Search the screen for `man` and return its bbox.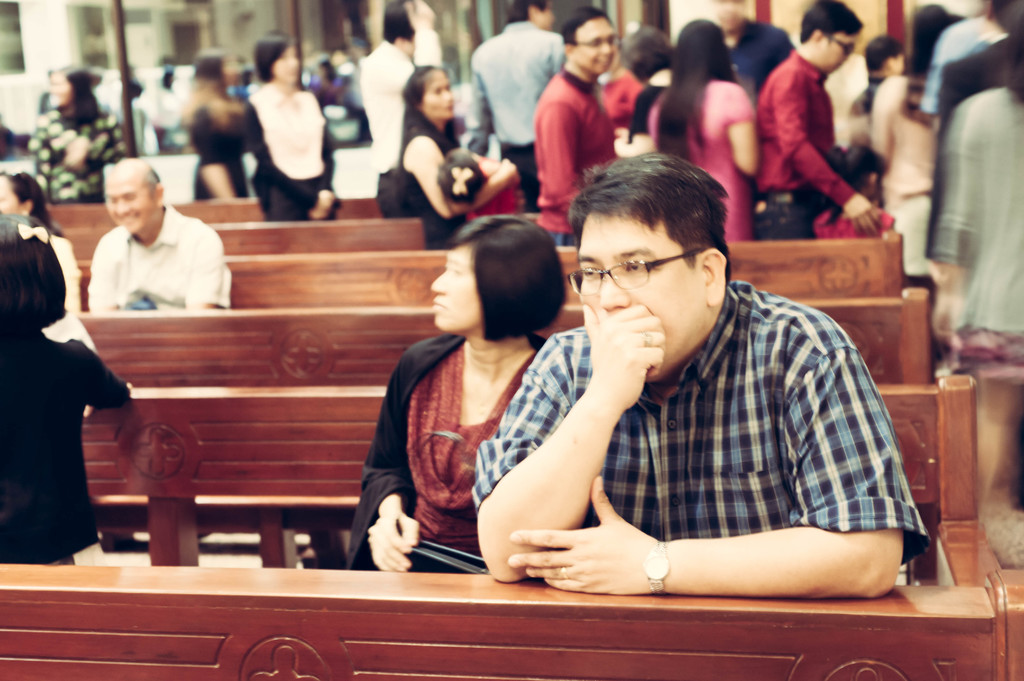
Found: <box>458,0,565,211</box>.
